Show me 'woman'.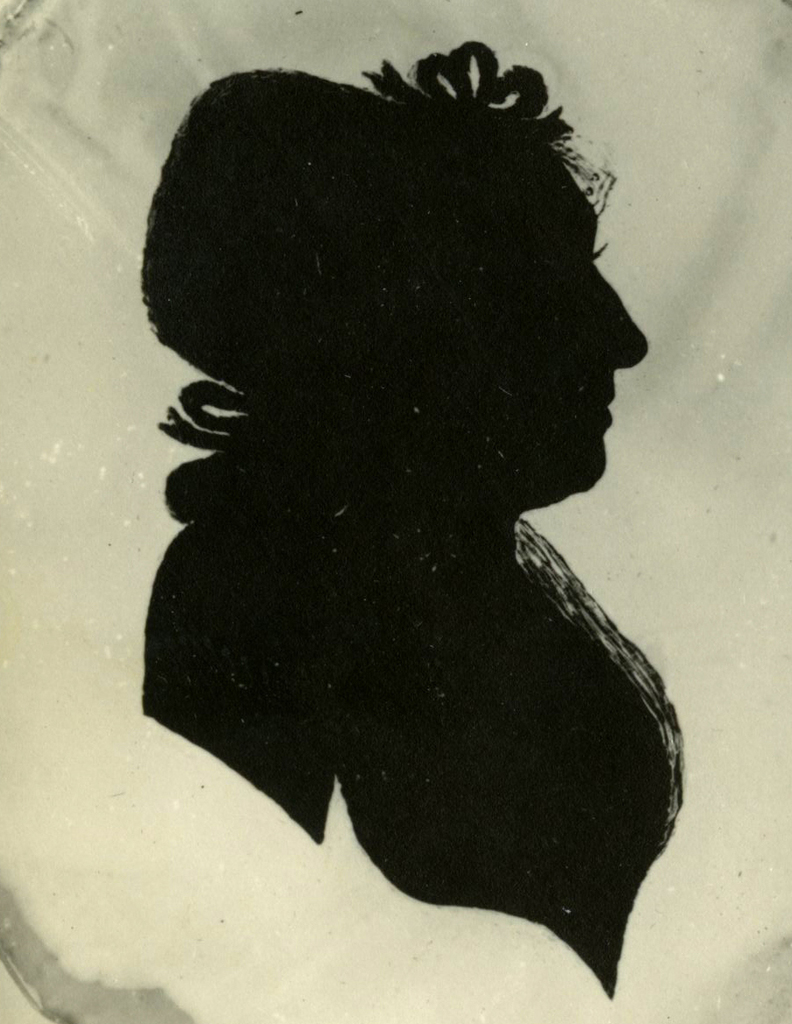
'woman' is here: [132,38,684,1004].
